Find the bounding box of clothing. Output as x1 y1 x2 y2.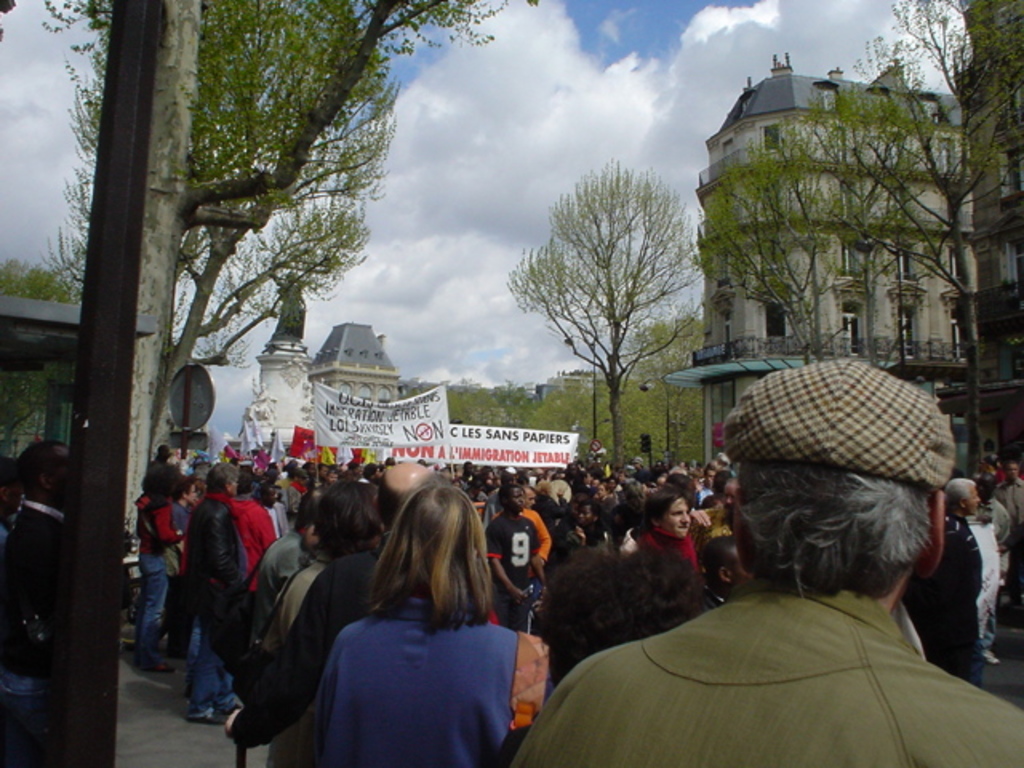
546 517 606 581.
